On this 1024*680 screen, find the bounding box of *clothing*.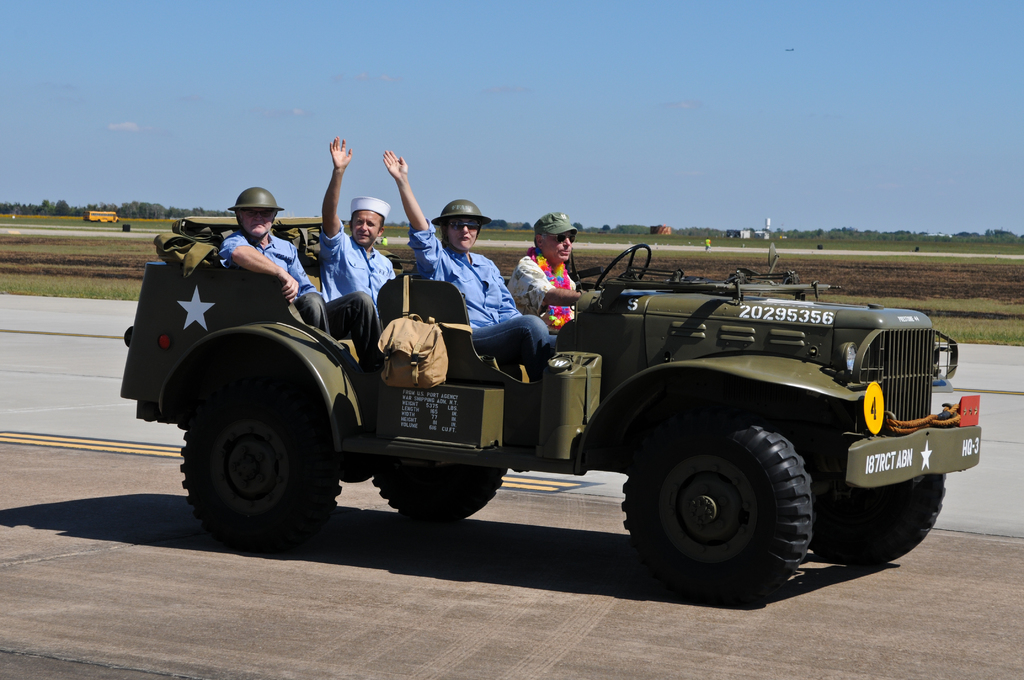
Bounding box: [207, 230, 326, 337].
